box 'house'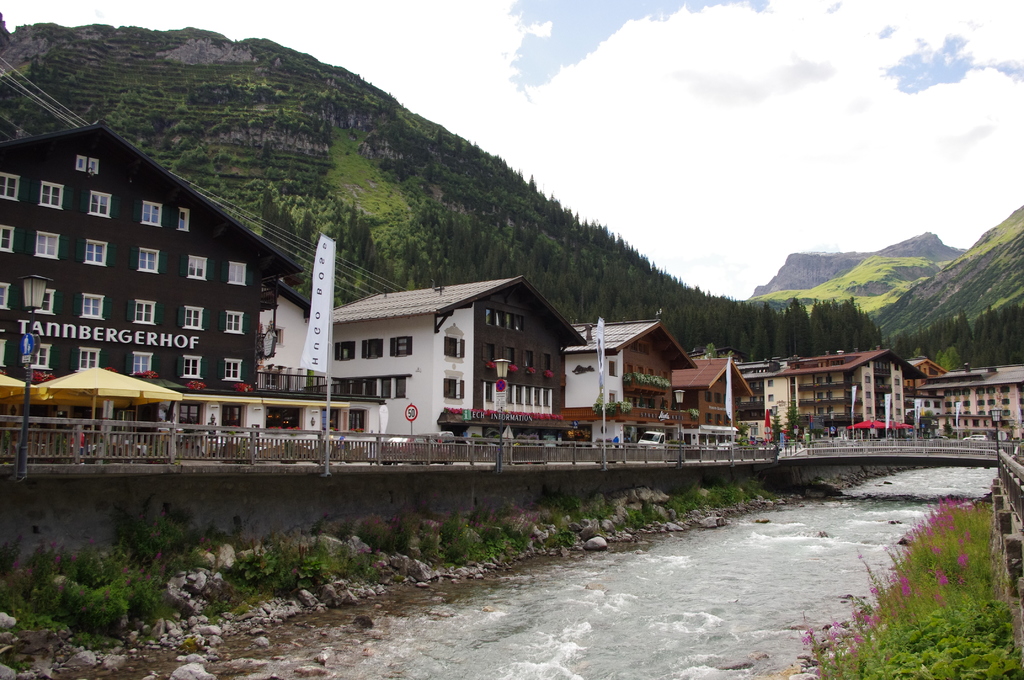
rect(566, 318, 701, 453)
